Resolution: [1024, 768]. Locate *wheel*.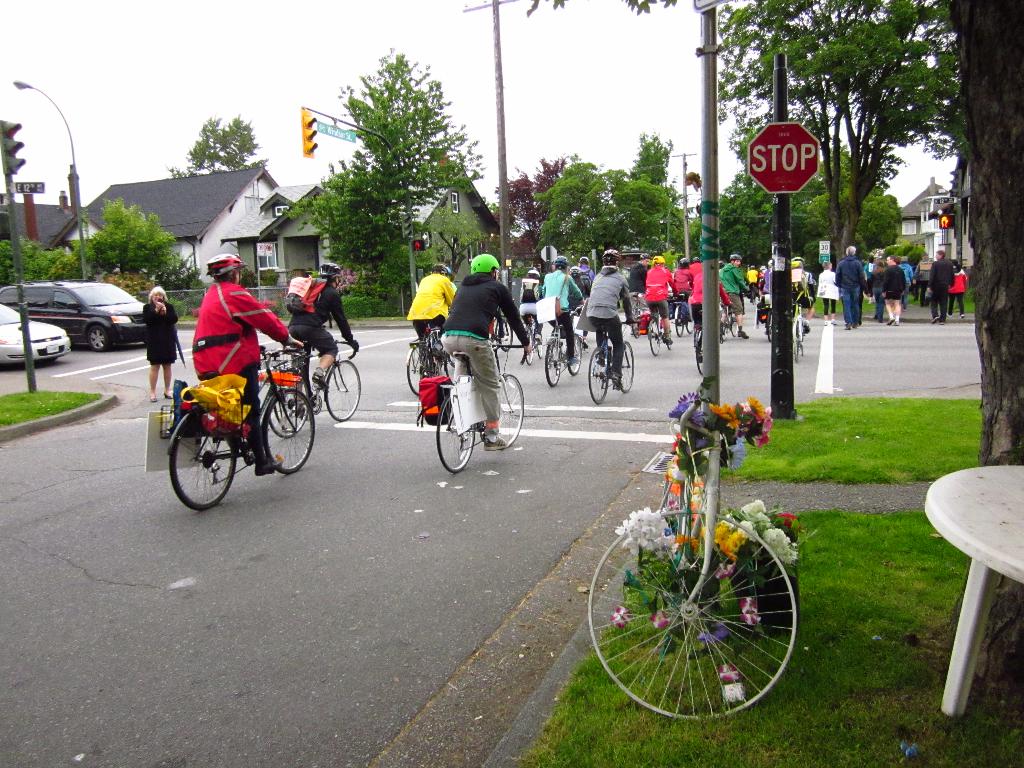
detection(437, 393, 474, 471).
